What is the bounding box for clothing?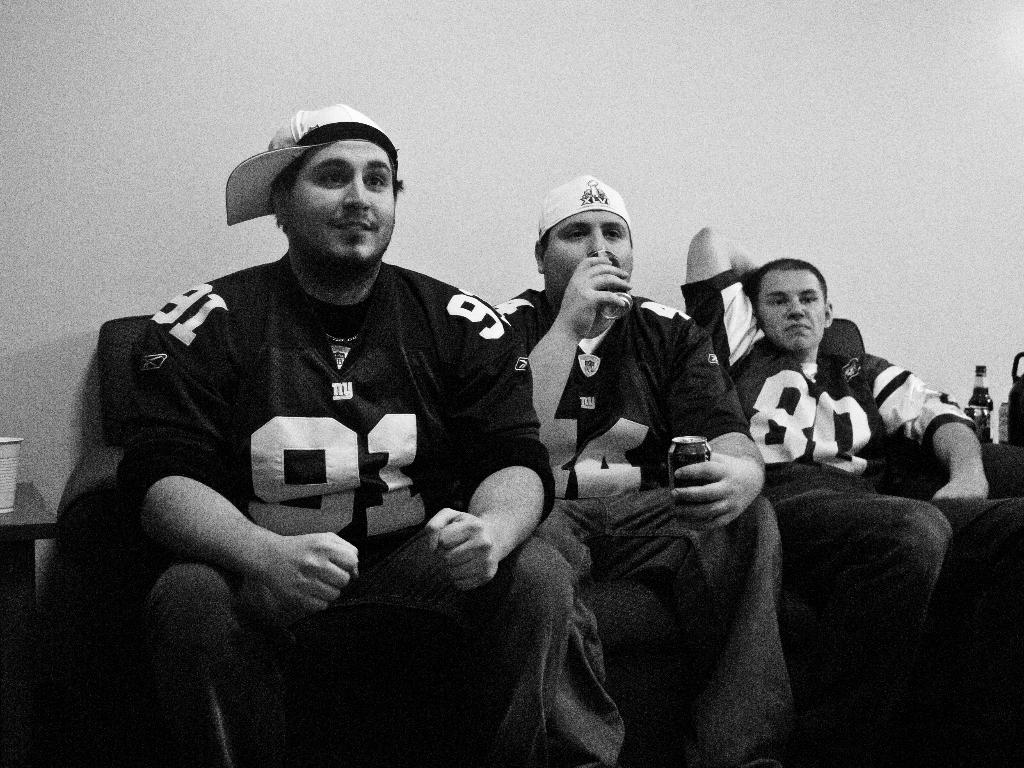
crop(493, 284, 794, 767).
